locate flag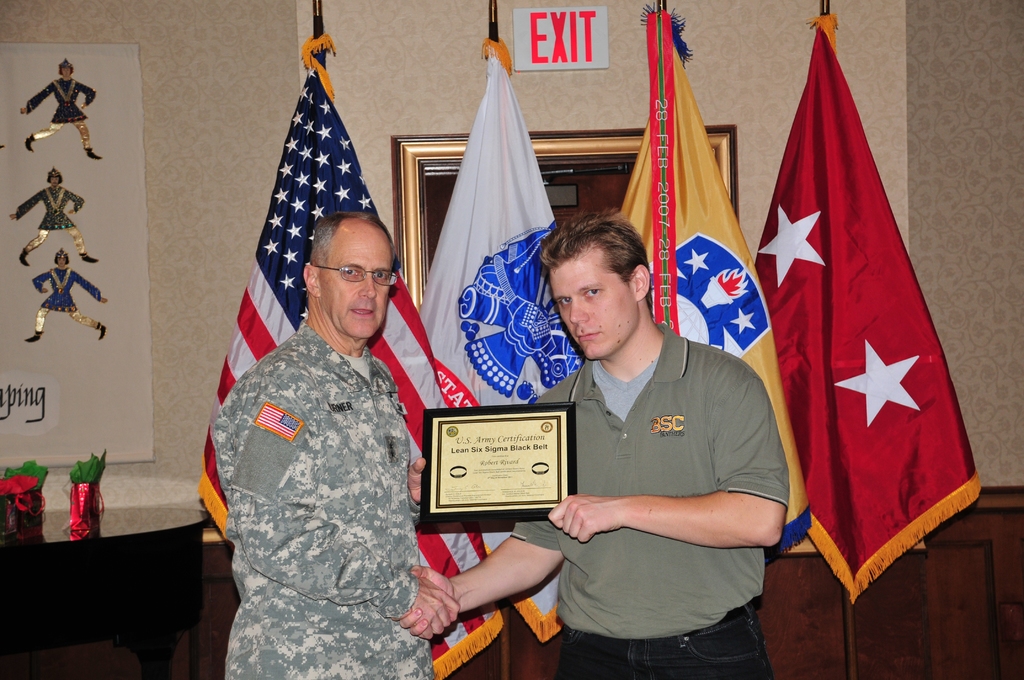
l=404, t=44, r=598, b=650
